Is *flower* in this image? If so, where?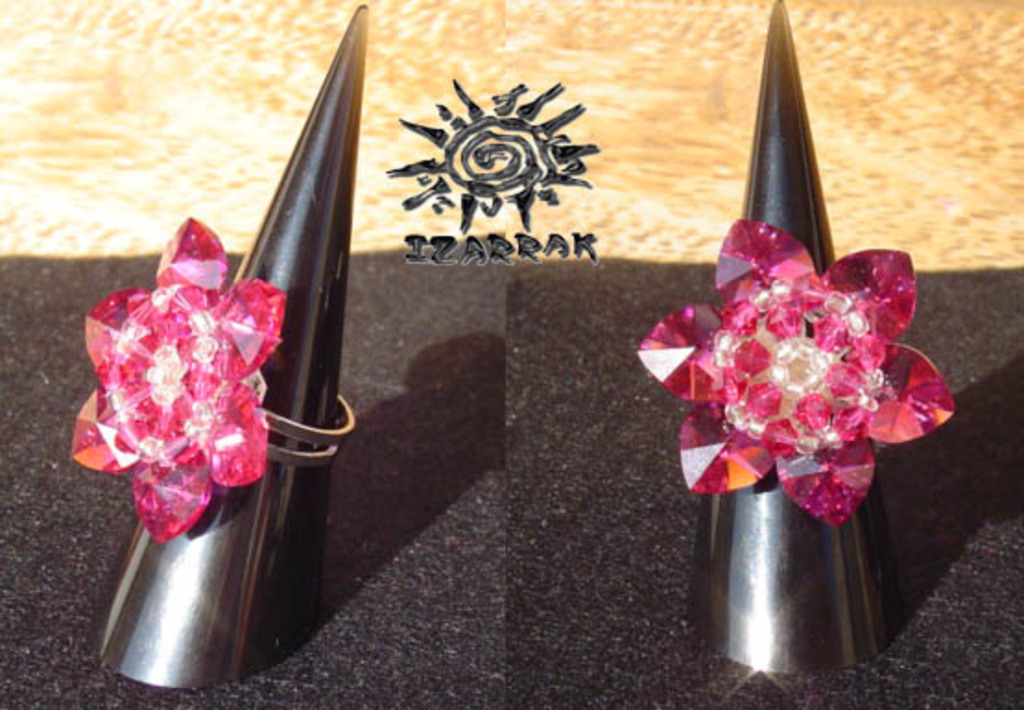
Yes, at x1=61, y1=216, x2=290, y2=548.
